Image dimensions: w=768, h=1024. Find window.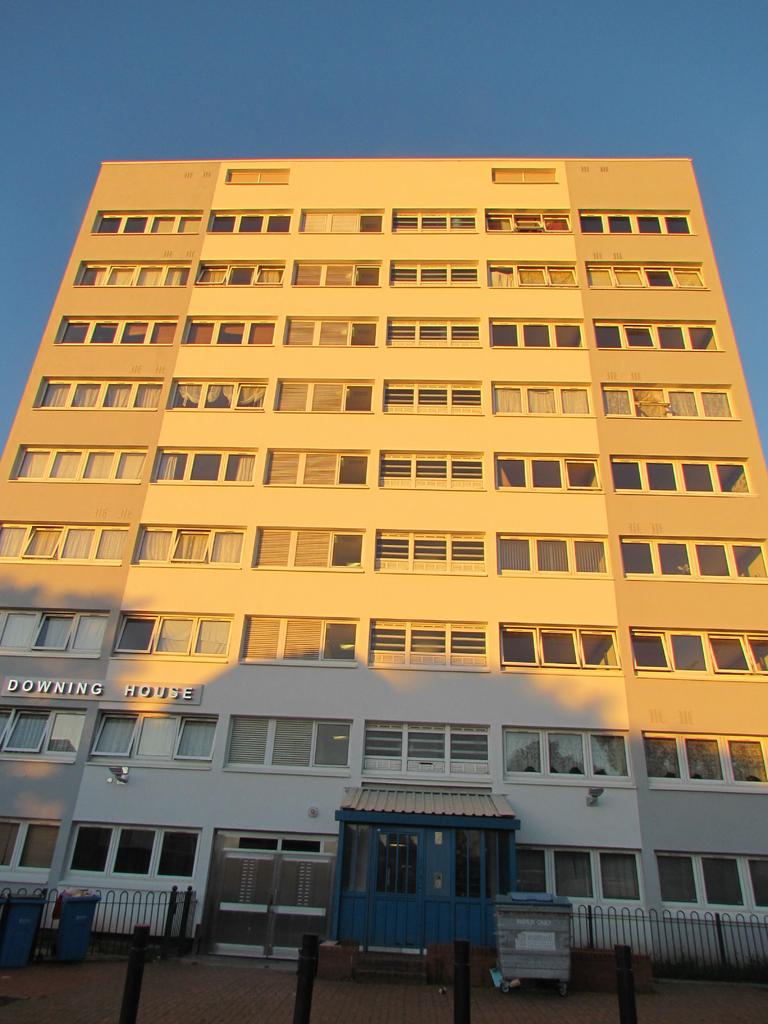
x1=280, y1=523, x2=325, y2=567.
